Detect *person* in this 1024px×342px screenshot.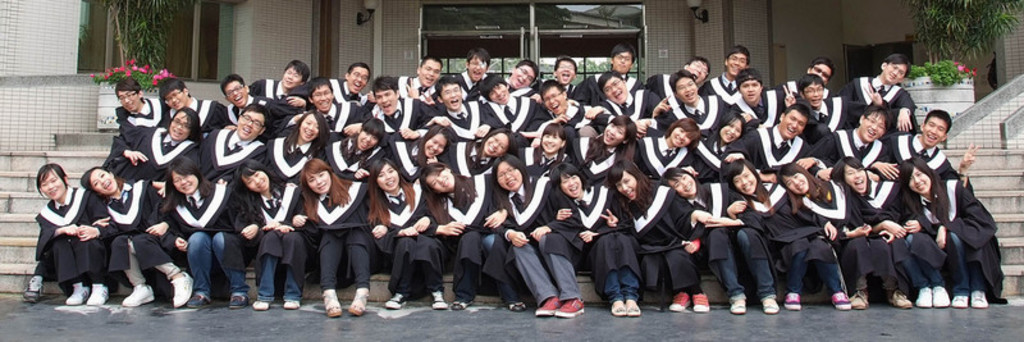
Detection: 557/163/639/316.
